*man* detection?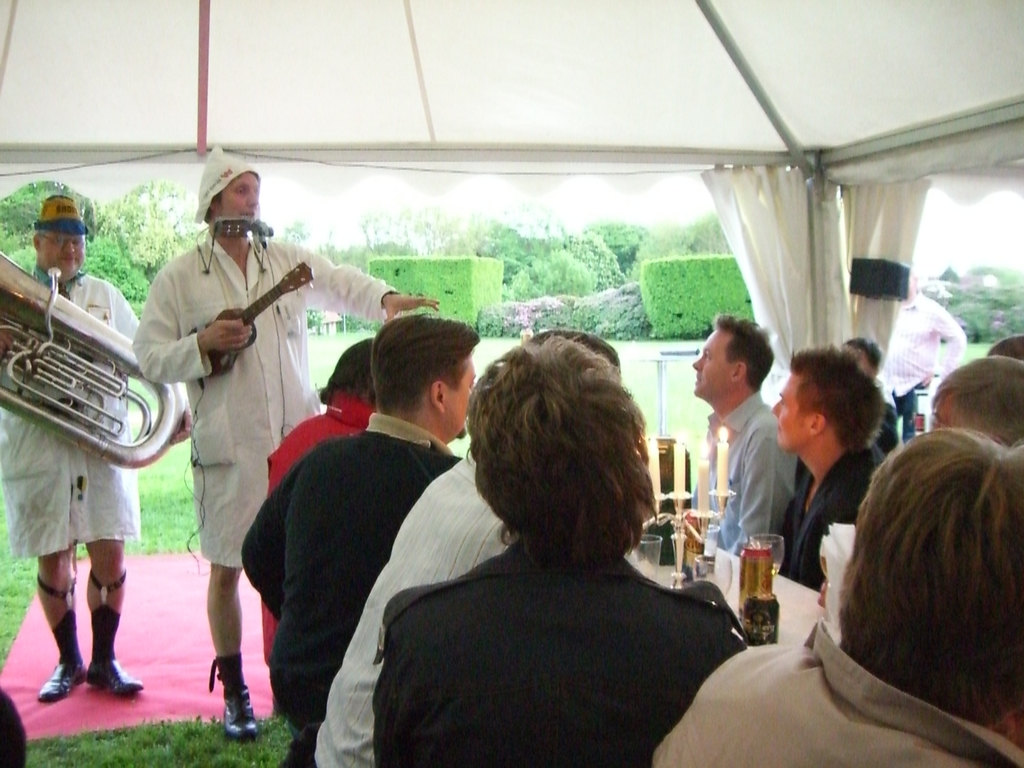
[left=0, top=193, right=193, bottom=702]
